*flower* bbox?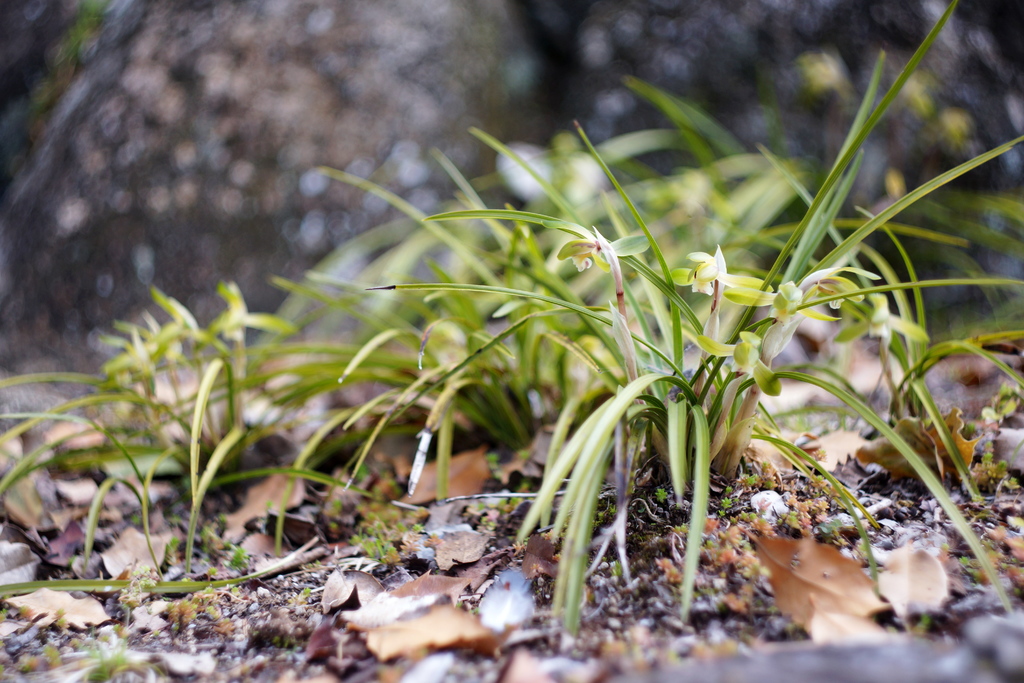
[left=556, top=225, right=614, bottom=274]
